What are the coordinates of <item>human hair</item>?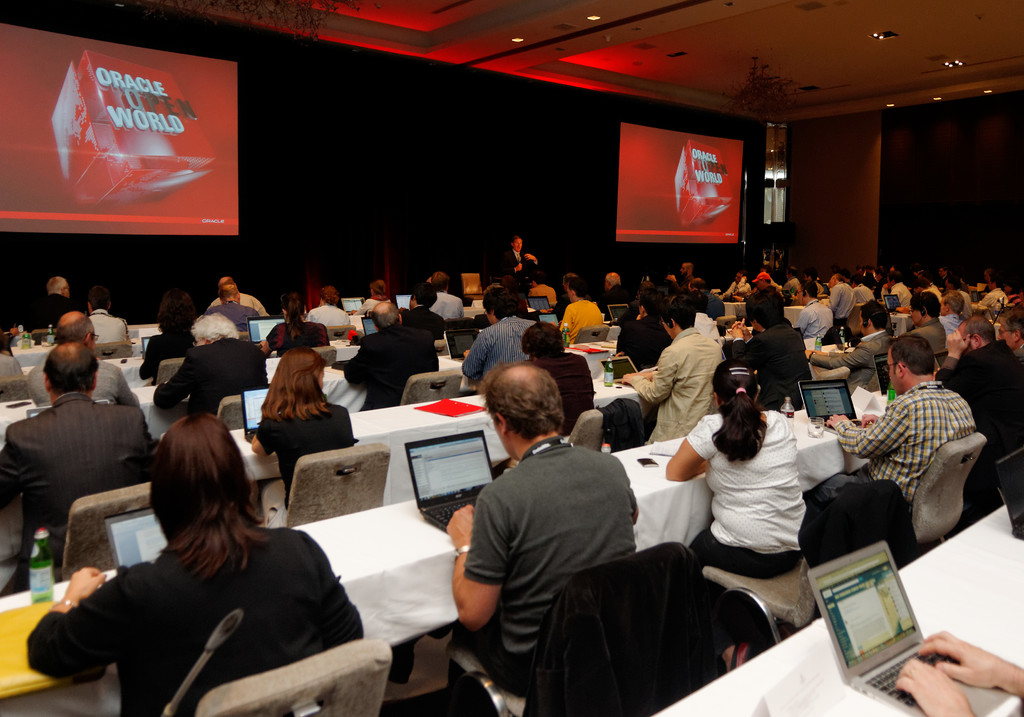
46, 276, 65, 299.
